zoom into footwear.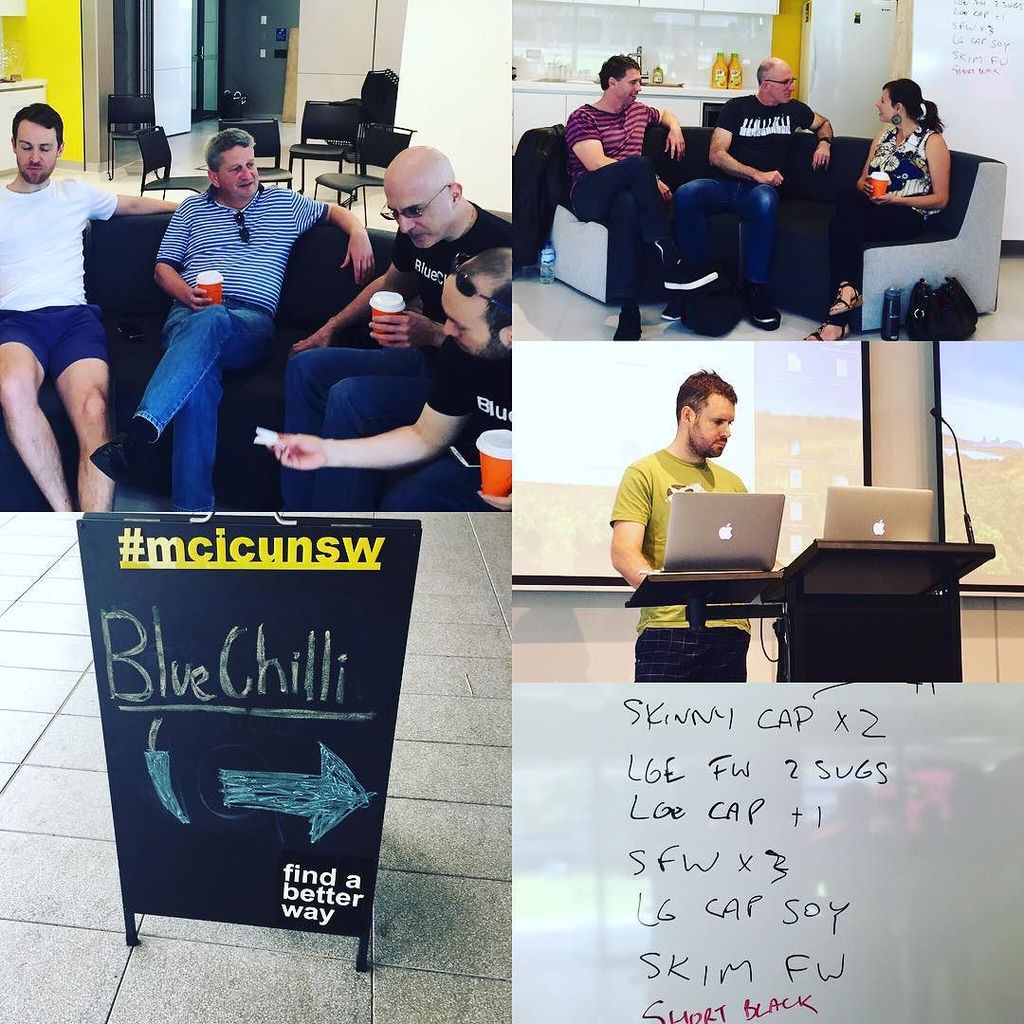
Zoom target: [left=749, top=296, right=781, bottom=328].
